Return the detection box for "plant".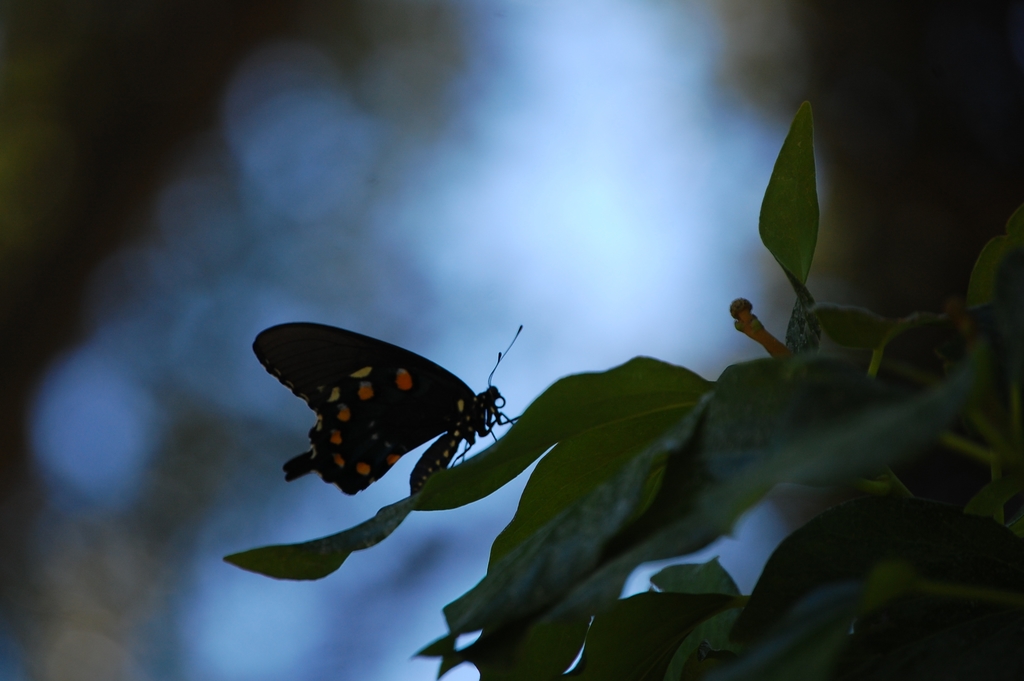
bbox(222, 103, 1023, 680).
